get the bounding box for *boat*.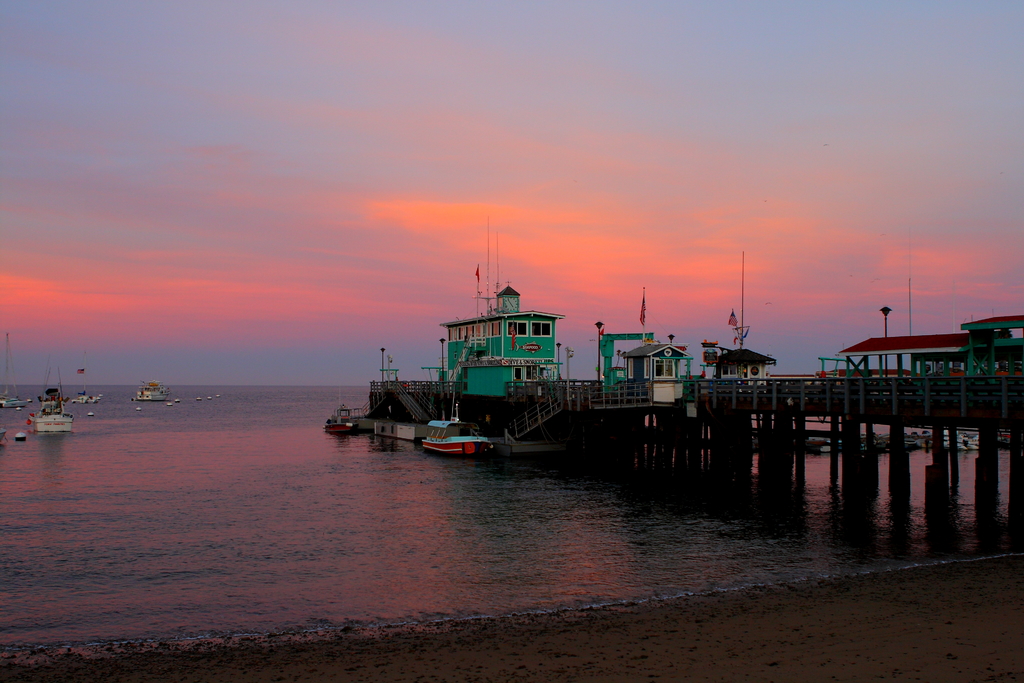
408:414:521:465.
